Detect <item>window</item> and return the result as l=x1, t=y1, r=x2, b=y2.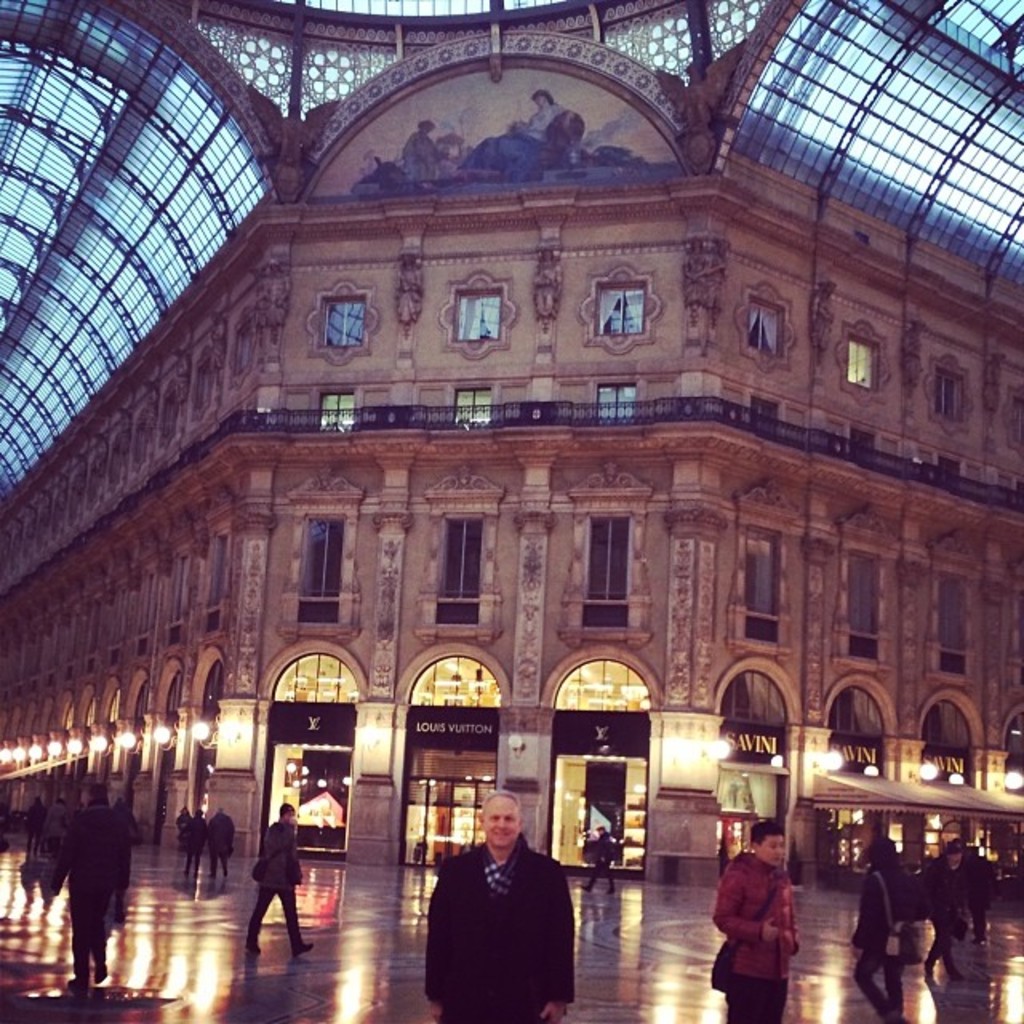
l=264, t=515, r=350, b=638.
